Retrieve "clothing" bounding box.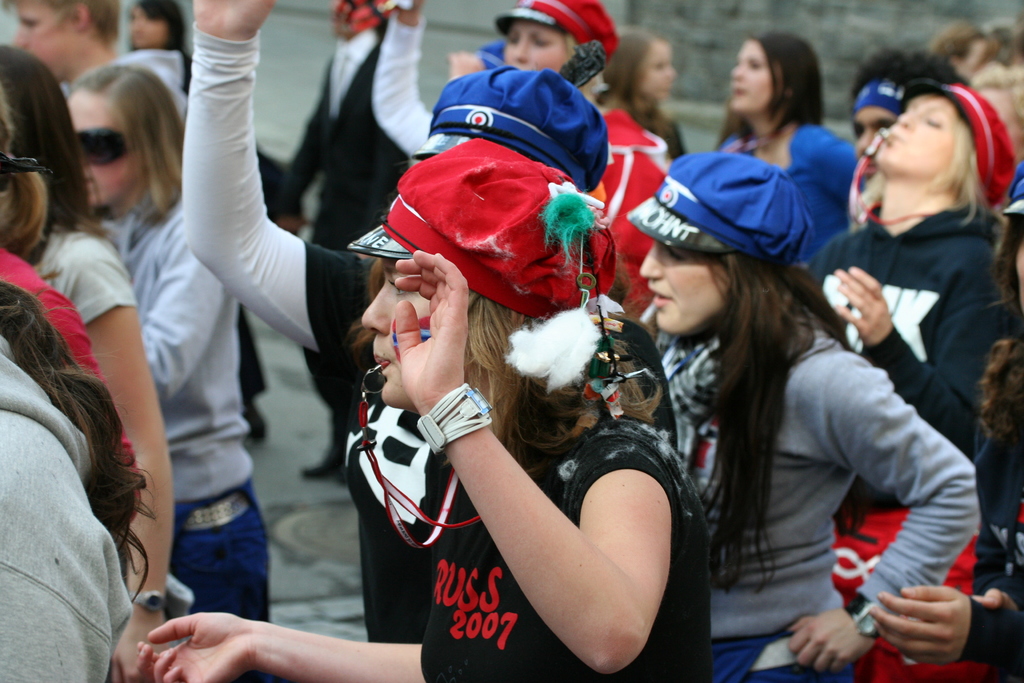
Bounding box: rect(0, 245, 129, 531).
